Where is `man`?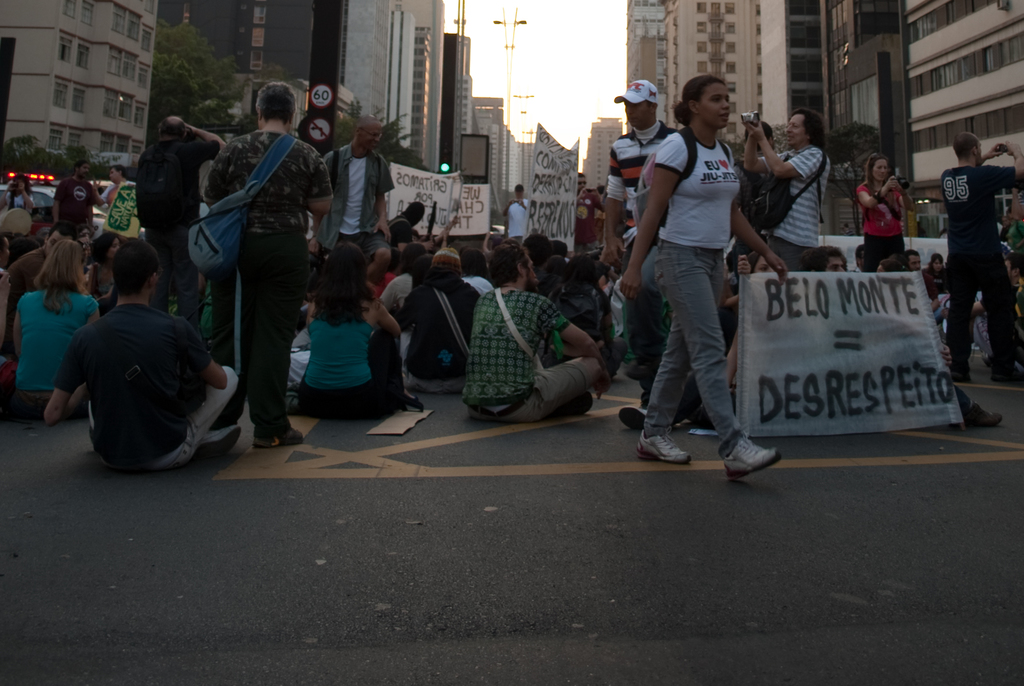
left=901, top=246, right=939, bottom=325.
